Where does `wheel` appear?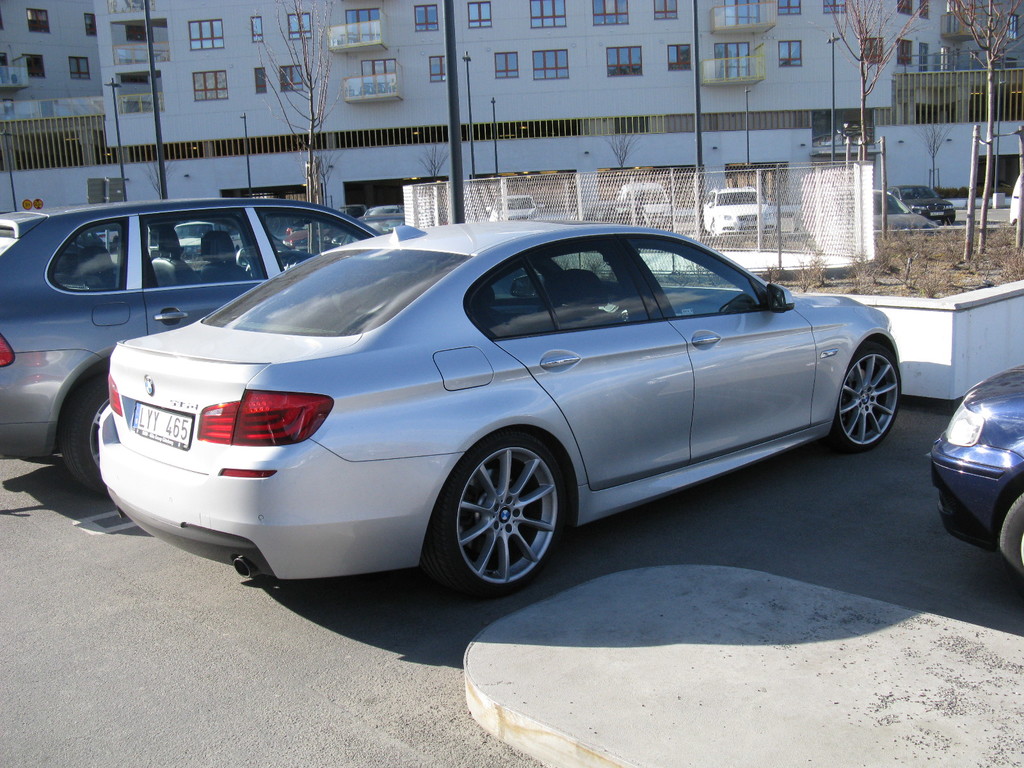
Appears at 433/443/561/586.
